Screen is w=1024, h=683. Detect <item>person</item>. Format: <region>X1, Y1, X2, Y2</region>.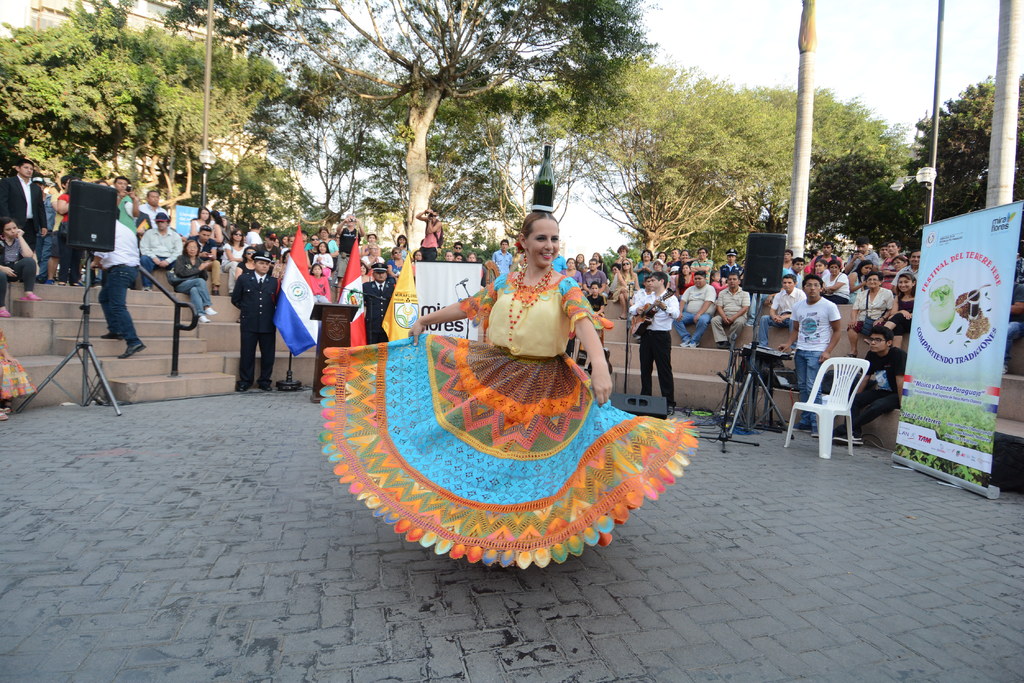
<region>136, 189, 170, 228</region>.
